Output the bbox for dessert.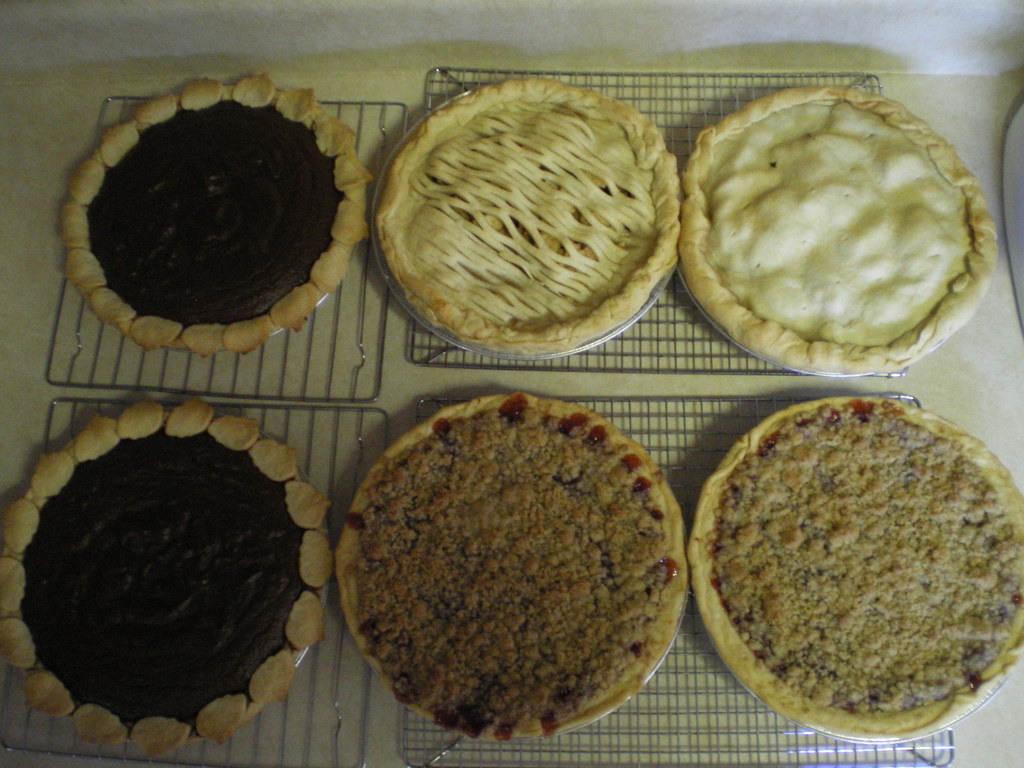
682/82/997/377.
